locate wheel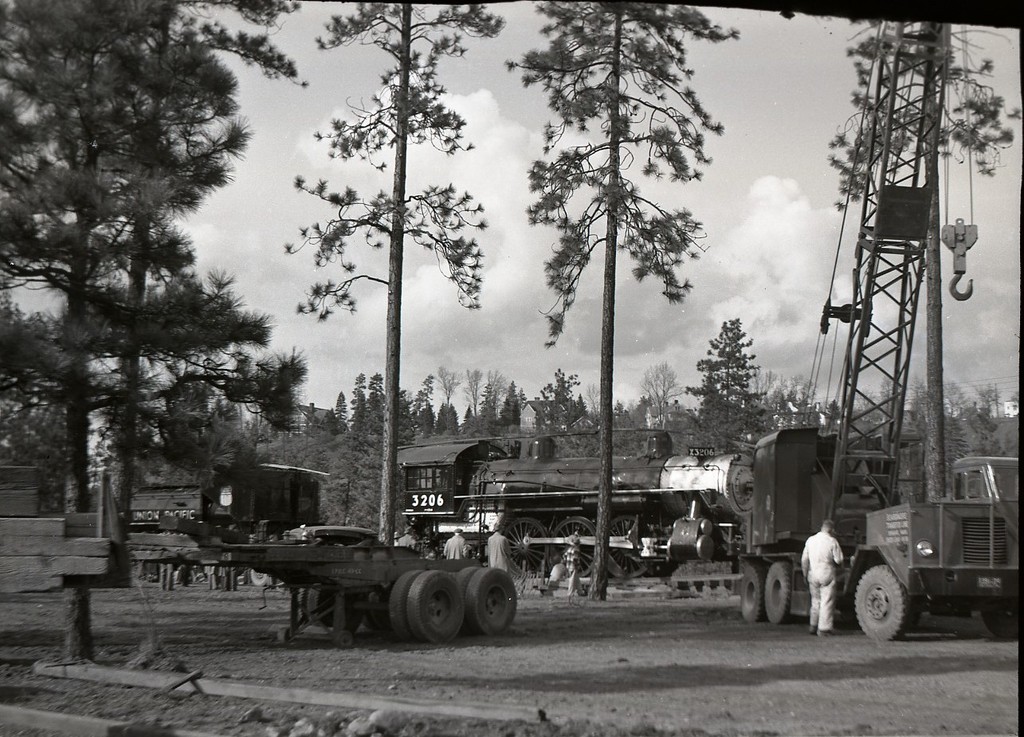
pyautogui.locateOnScreen(738, 551, 759, 621)
